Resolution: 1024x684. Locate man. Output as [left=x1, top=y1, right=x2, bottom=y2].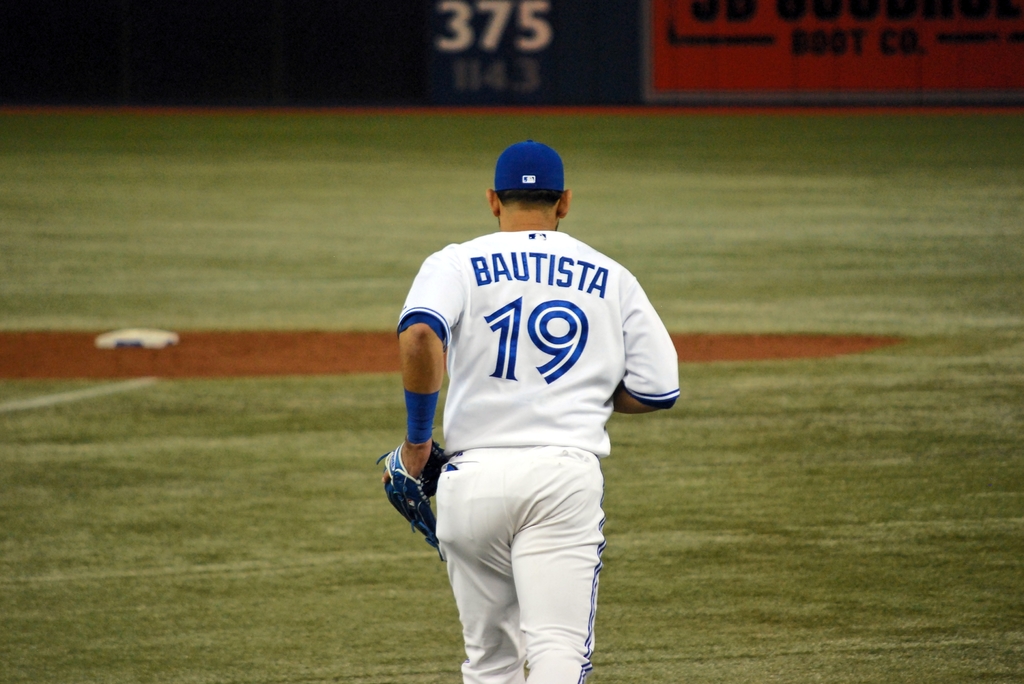
[left=381, top=144, right=684, bottom=683].
